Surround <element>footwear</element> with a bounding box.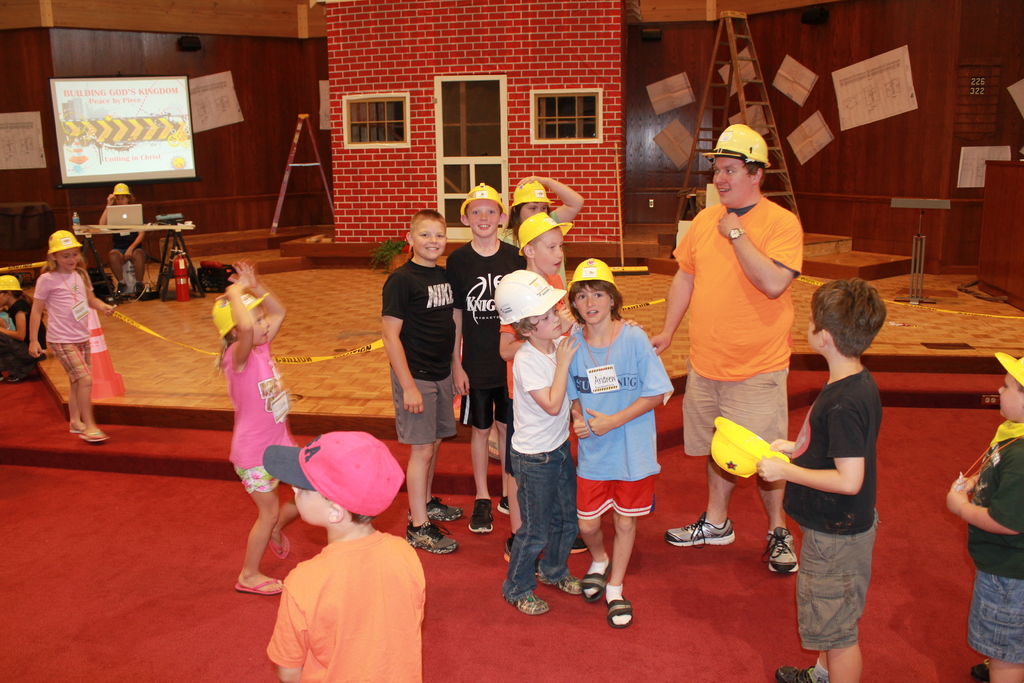
<box>496,495,512,513</box>.
